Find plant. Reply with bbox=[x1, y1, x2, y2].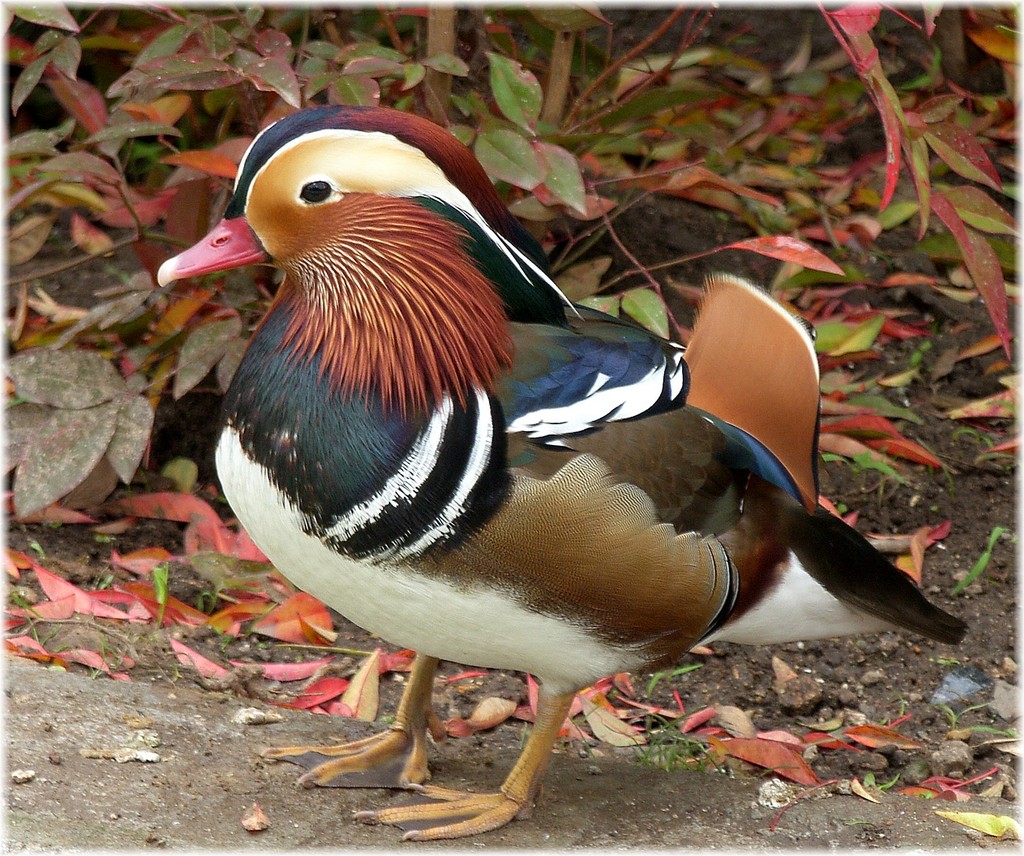
bbox=[130, 630, 161, 646].
